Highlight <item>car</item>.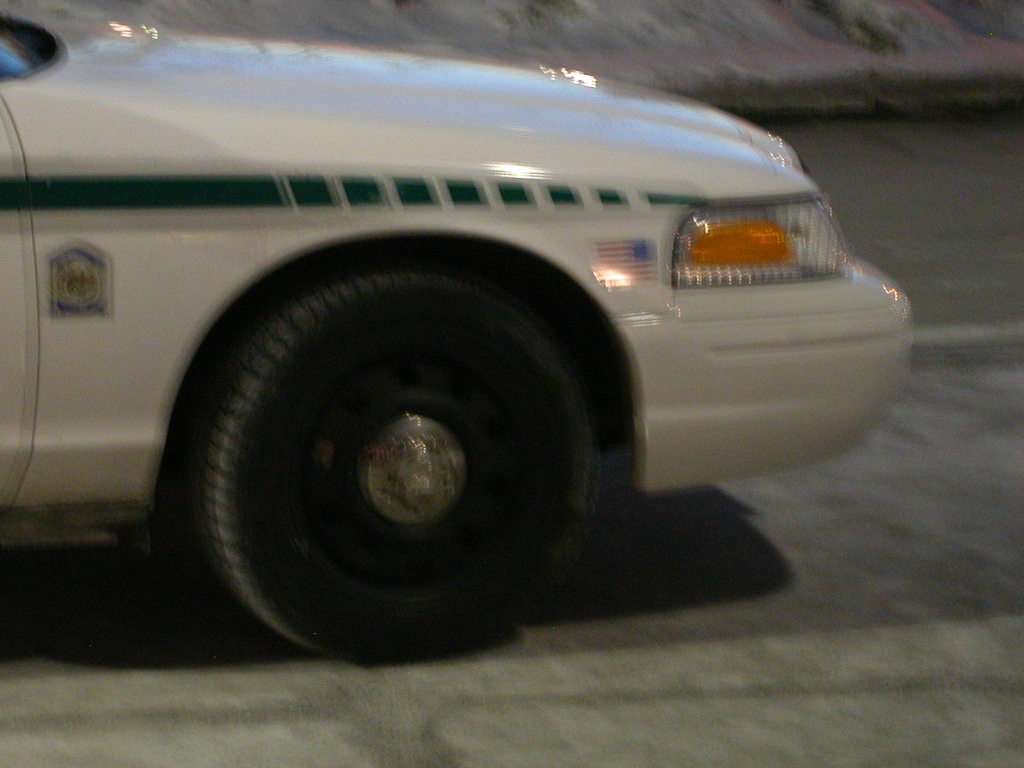
Highlighted region: bbox=(0, 0, 916, 652).
